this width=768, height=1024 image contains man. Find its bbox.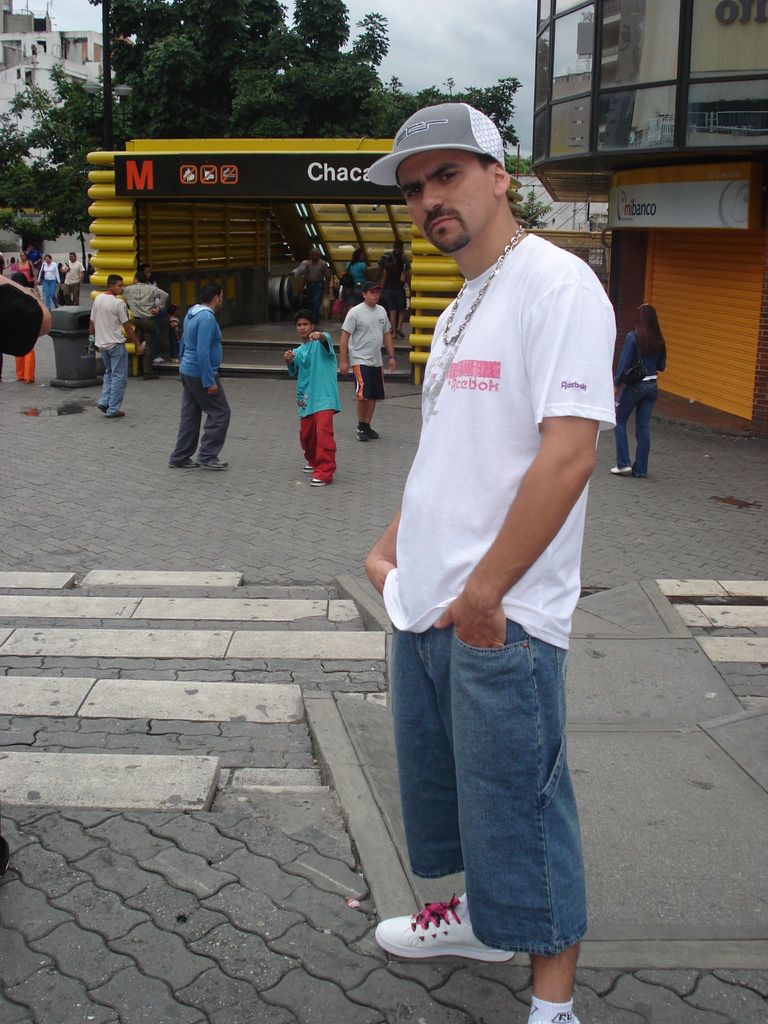
[x1=0, y1=271, x2=54, y2=877].
